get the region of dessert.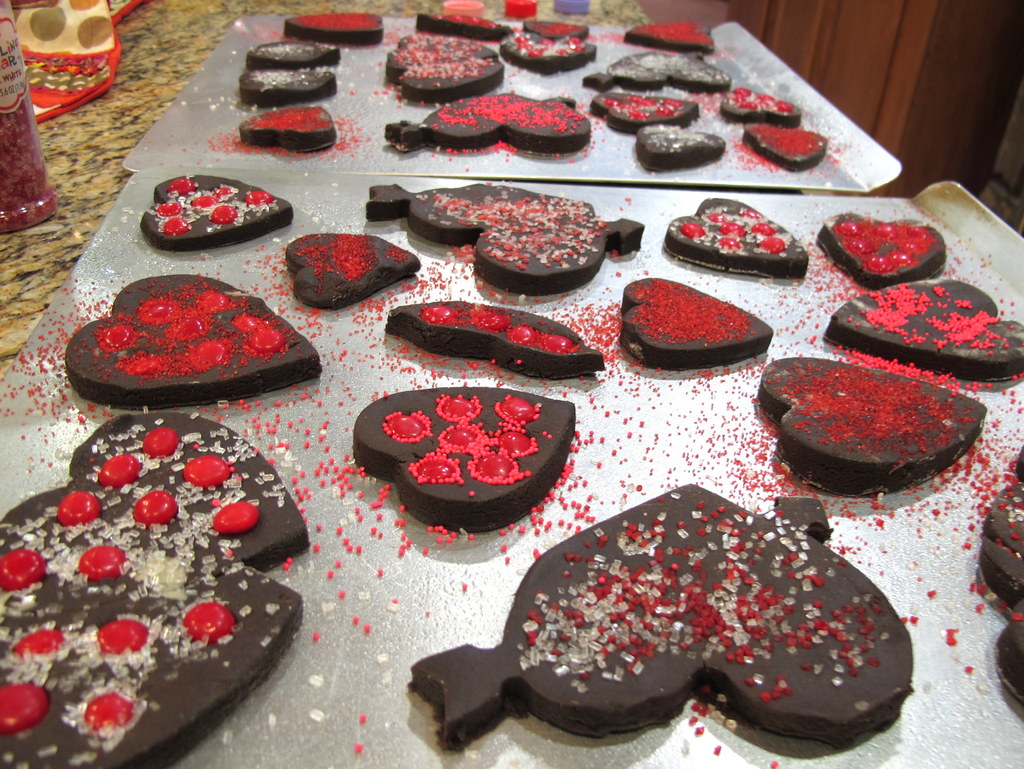
[746,124,828,170].
